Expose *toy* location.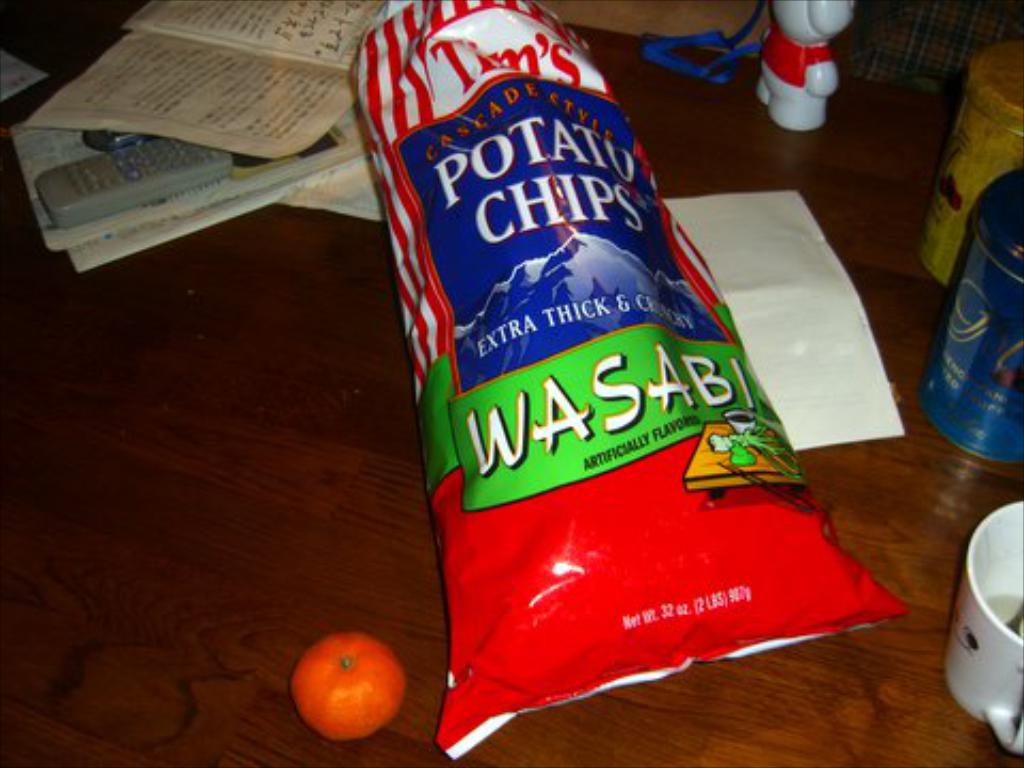
Exposed at 745, 0, 864, 139.
